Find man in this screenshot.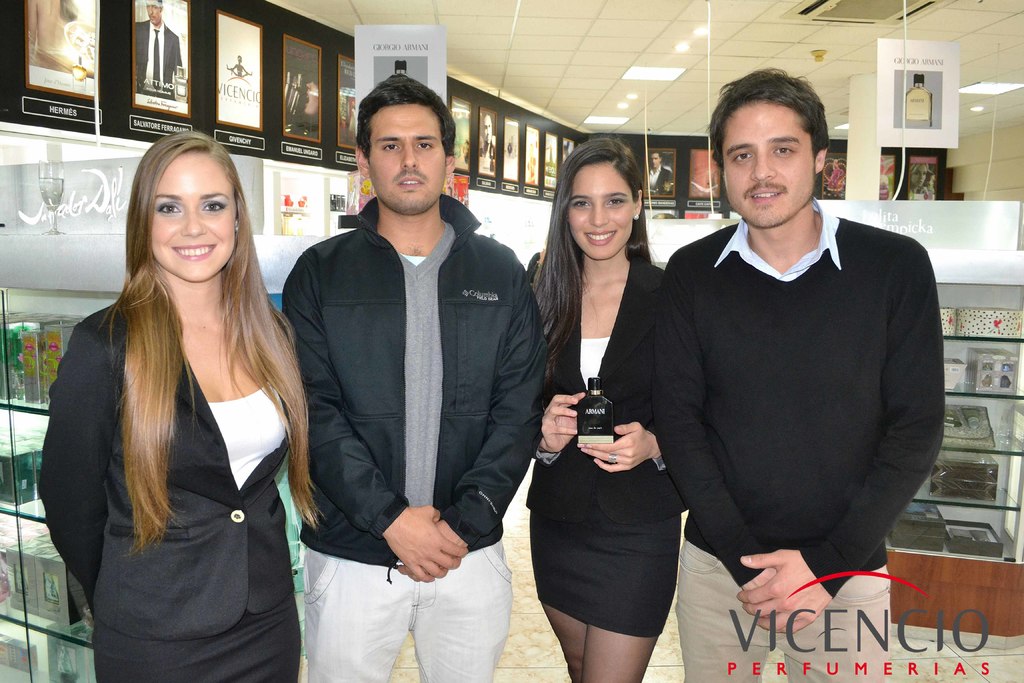
The bounding box for man is bbox=(651, 64, 940, 682).
